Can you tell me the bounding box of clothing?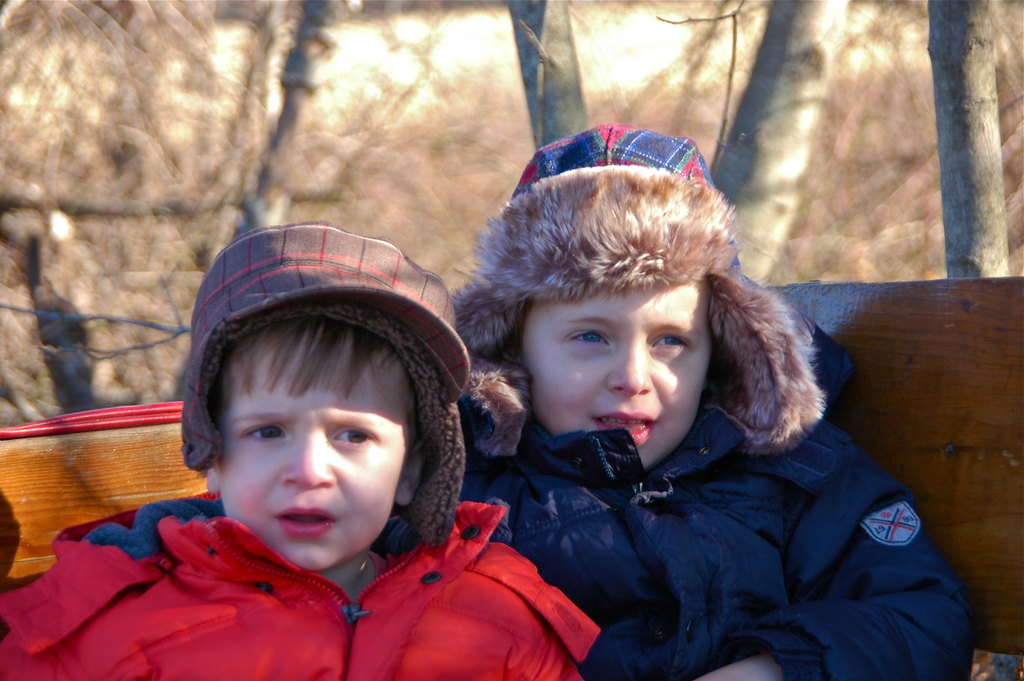
l=28, t=427, r=583, b=676.
